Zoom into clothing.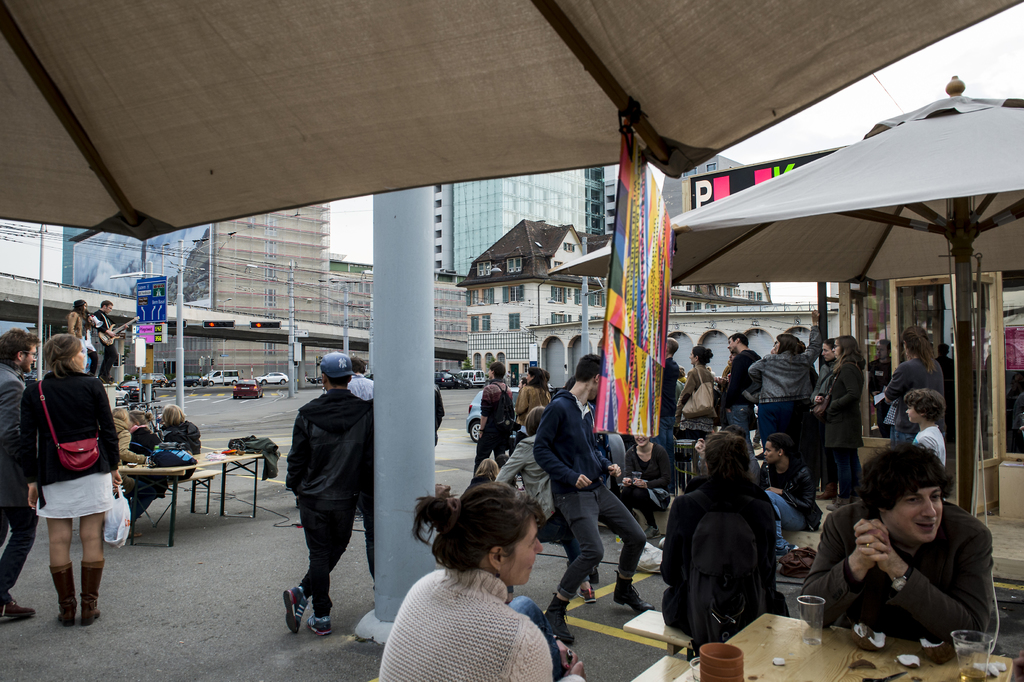
Zoom target: left=298, top=385, right=372, bottom=618.
